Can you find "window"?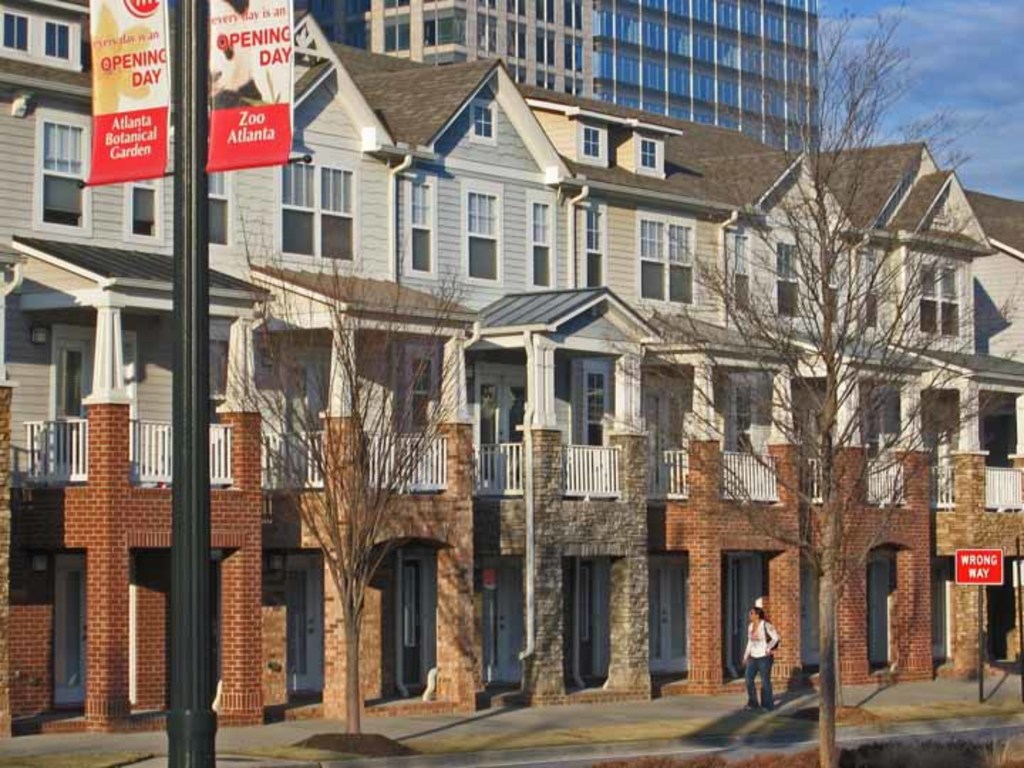
Yes, bounding box: locate(579, 125, 599, 161).
